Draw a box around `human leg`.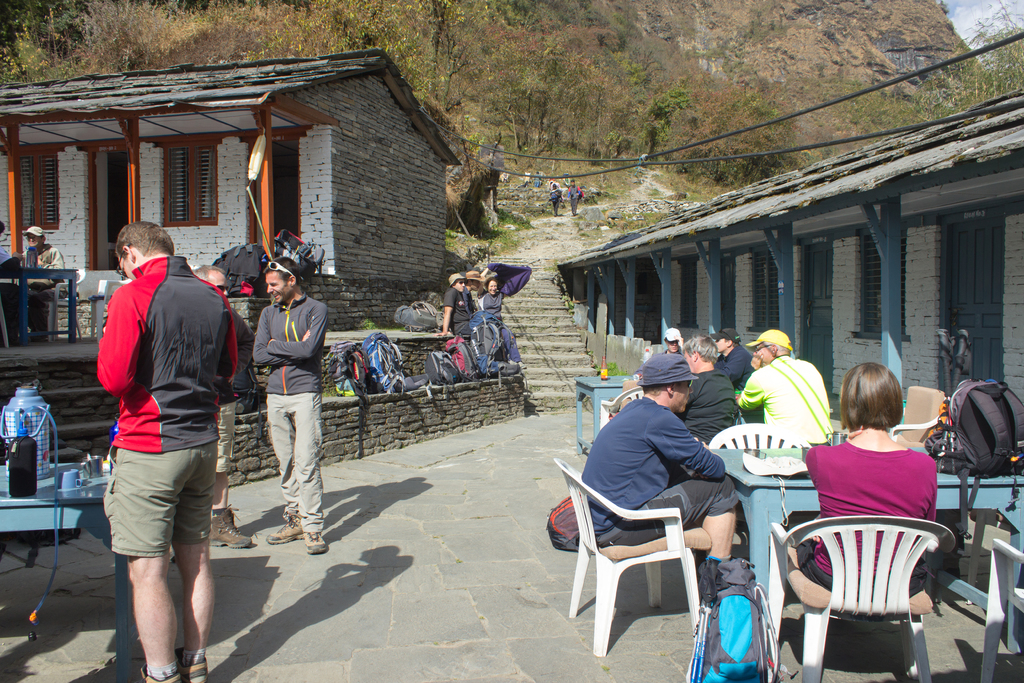
rect(455, 321, 487, 357).
